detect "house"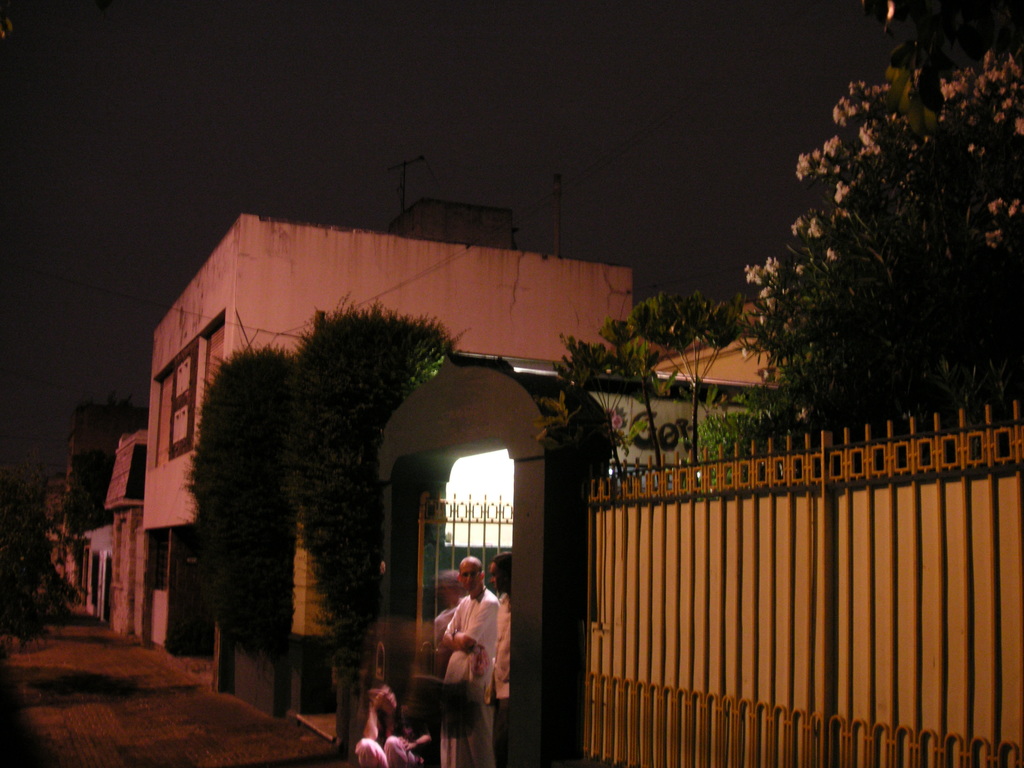
651 306 819 420
